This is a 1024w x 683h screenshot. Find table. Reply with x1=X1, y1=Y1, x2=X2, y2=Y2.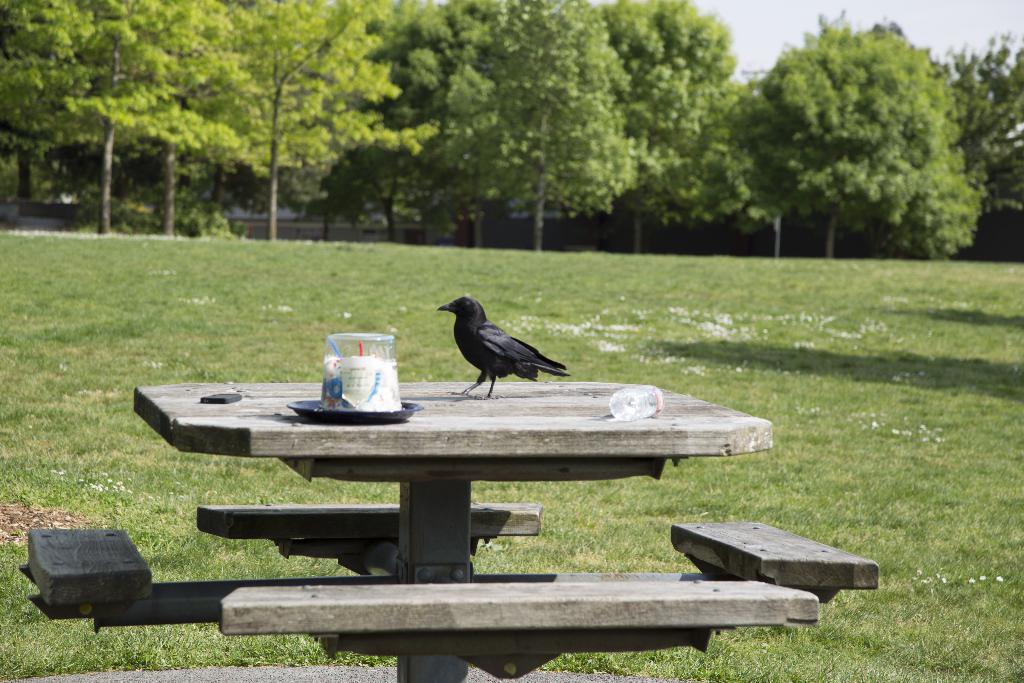
x1=127, y1=377, x2=777, y2=682.
